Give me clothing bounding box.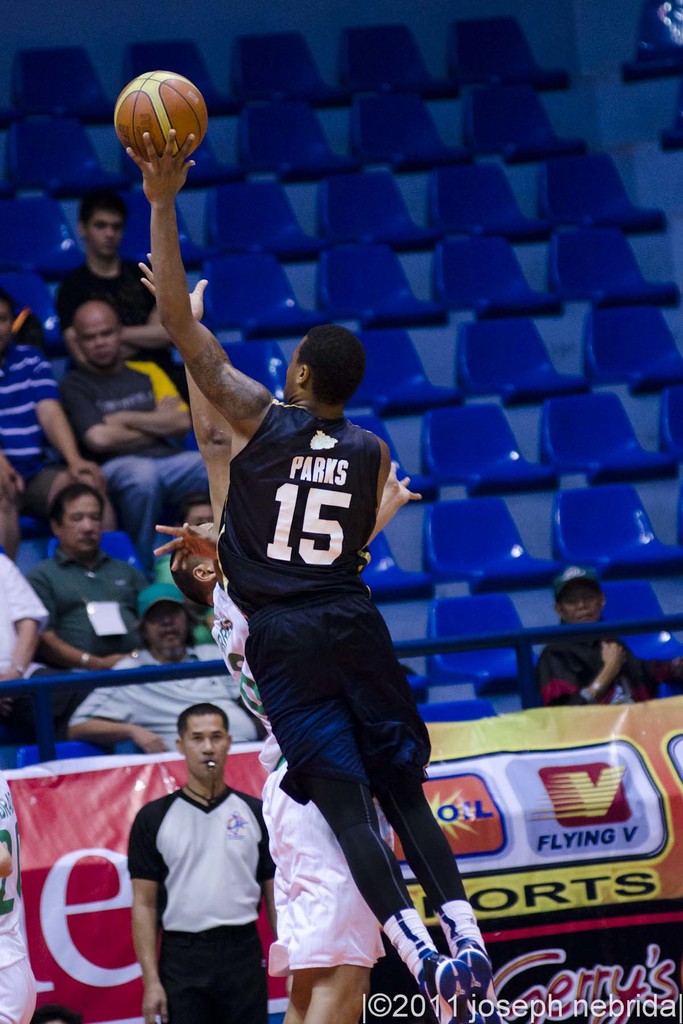
bbox=(541, 625, 642, 707).
